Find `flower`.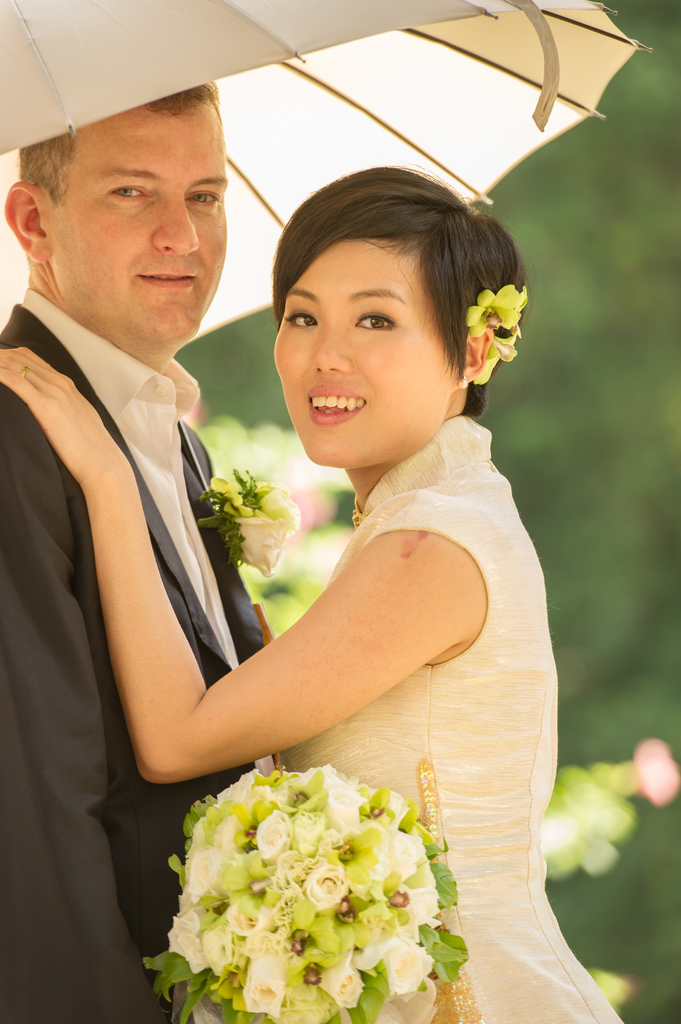
x1=300, y1=865, x2=350, y2=916.
